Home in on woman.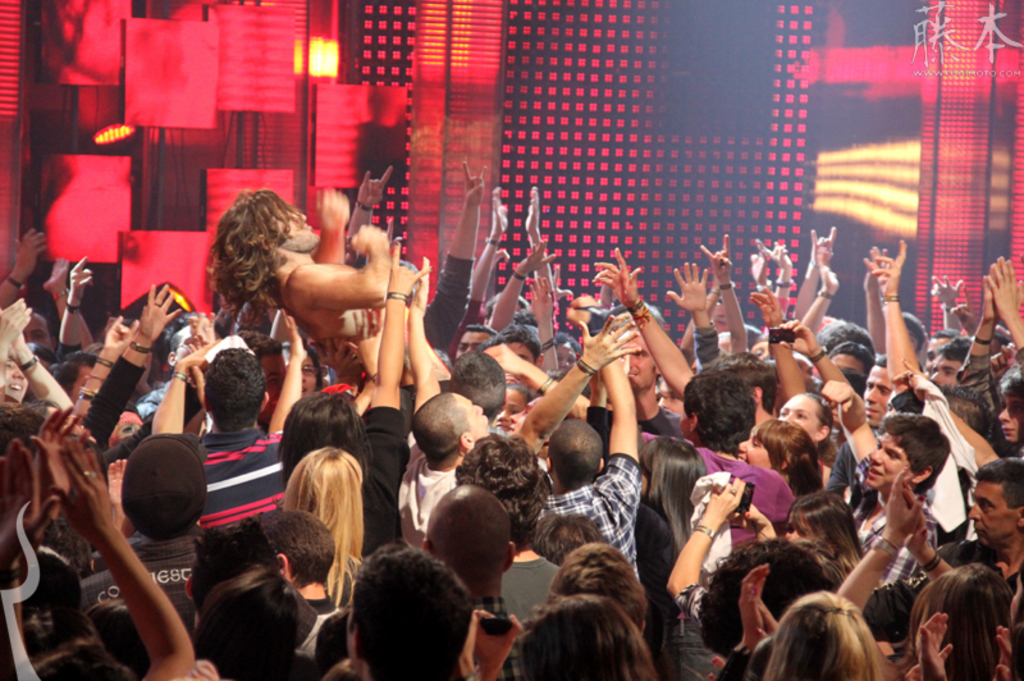
Homed in at bbox=[739, 419, 833, 492].
